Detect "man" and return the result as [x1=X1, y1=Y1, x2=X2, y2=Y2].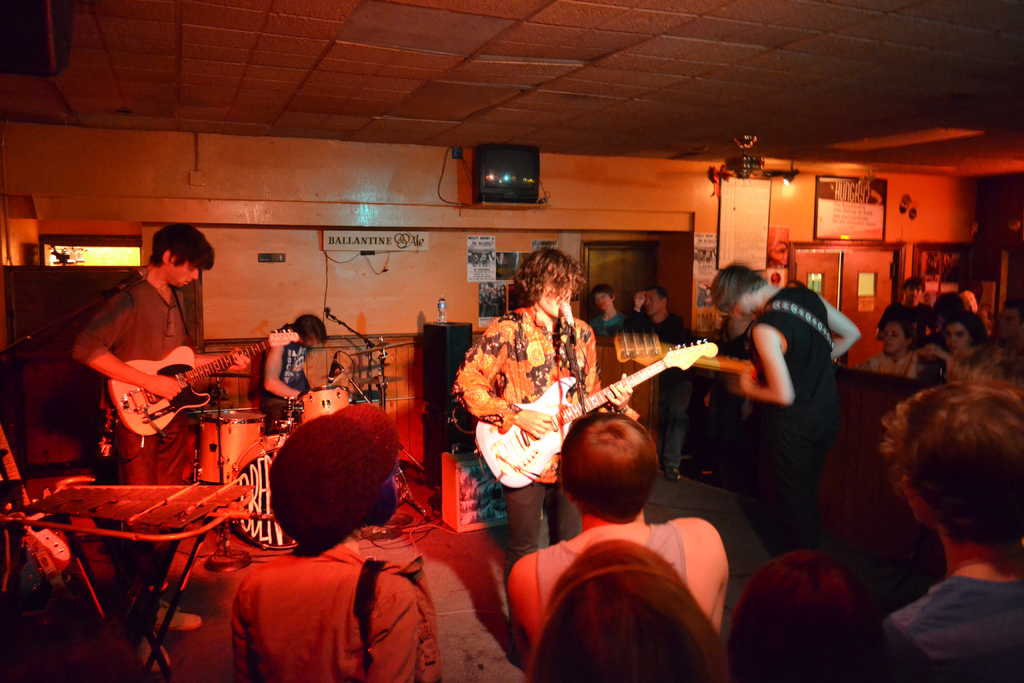
[x1=841, y1=348, x2=1023, y2=679].
